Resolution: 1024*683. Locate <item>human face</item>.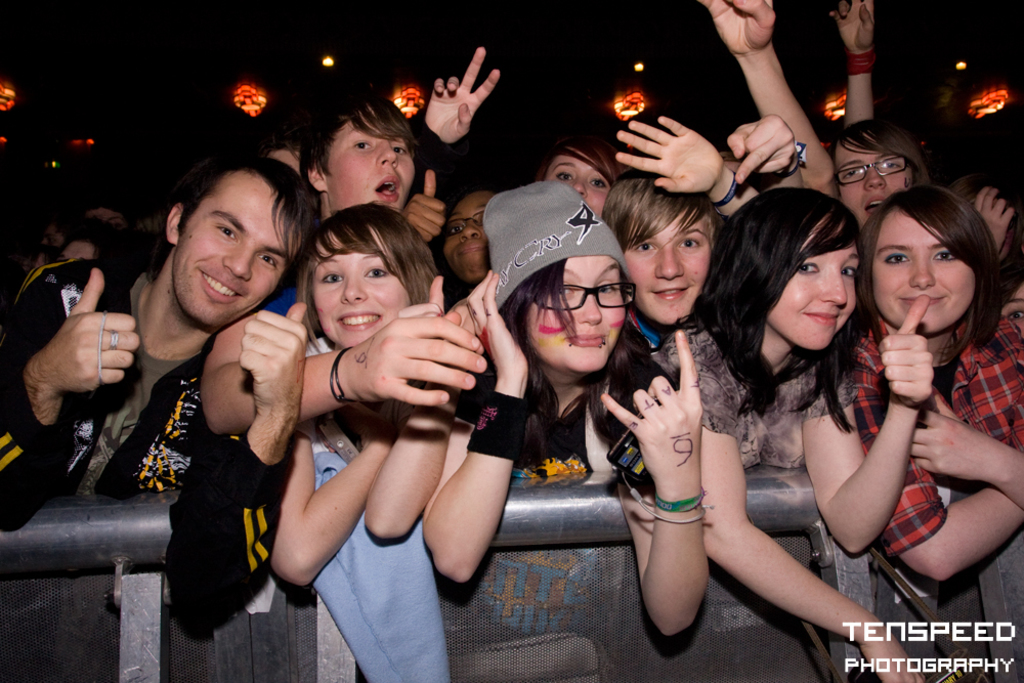
626,208,713,324.
